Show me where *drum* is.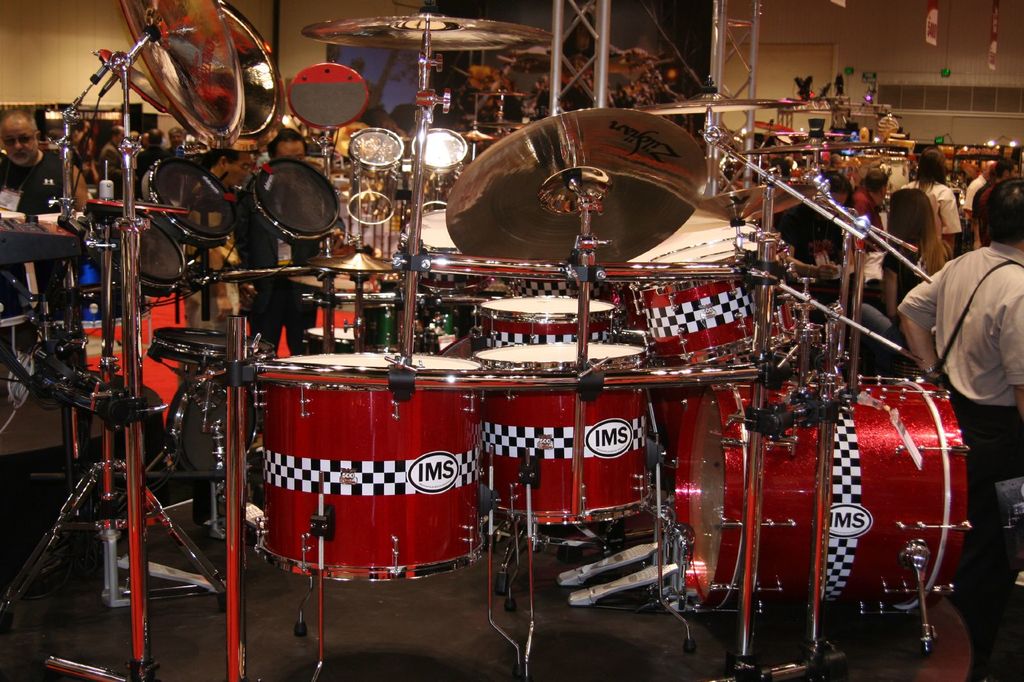
*drum* is at <box>73,221,153,328</box>.
